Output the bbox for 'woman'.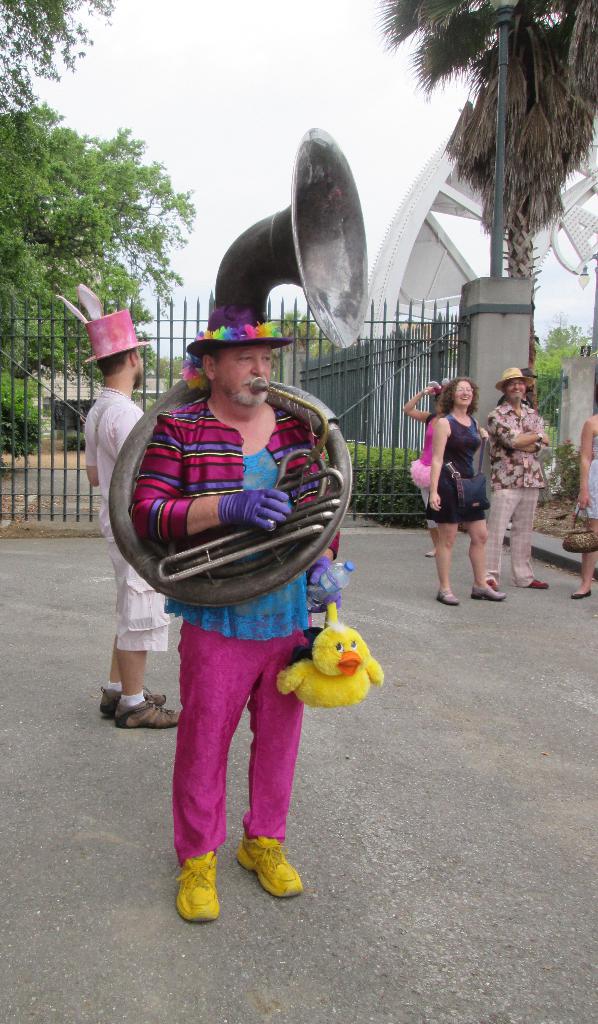
567, 407, 597, 608.
